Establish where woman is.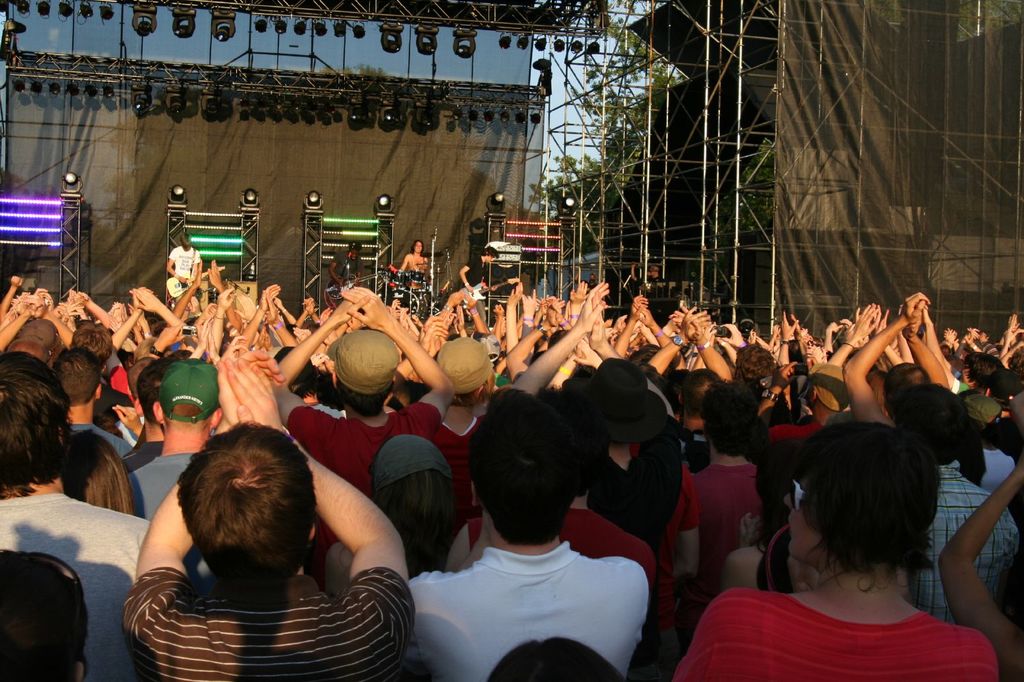
Established at BBox(671, 425, 998, 681).
